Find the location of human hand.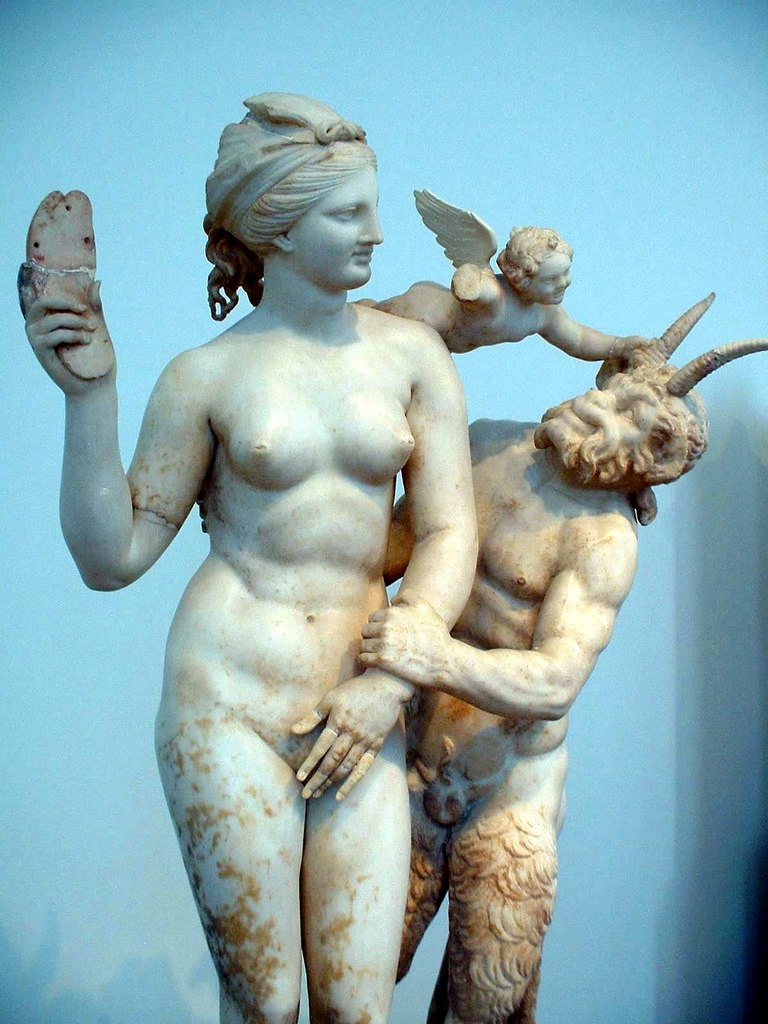
Location: [613, 332, 653, 363].
